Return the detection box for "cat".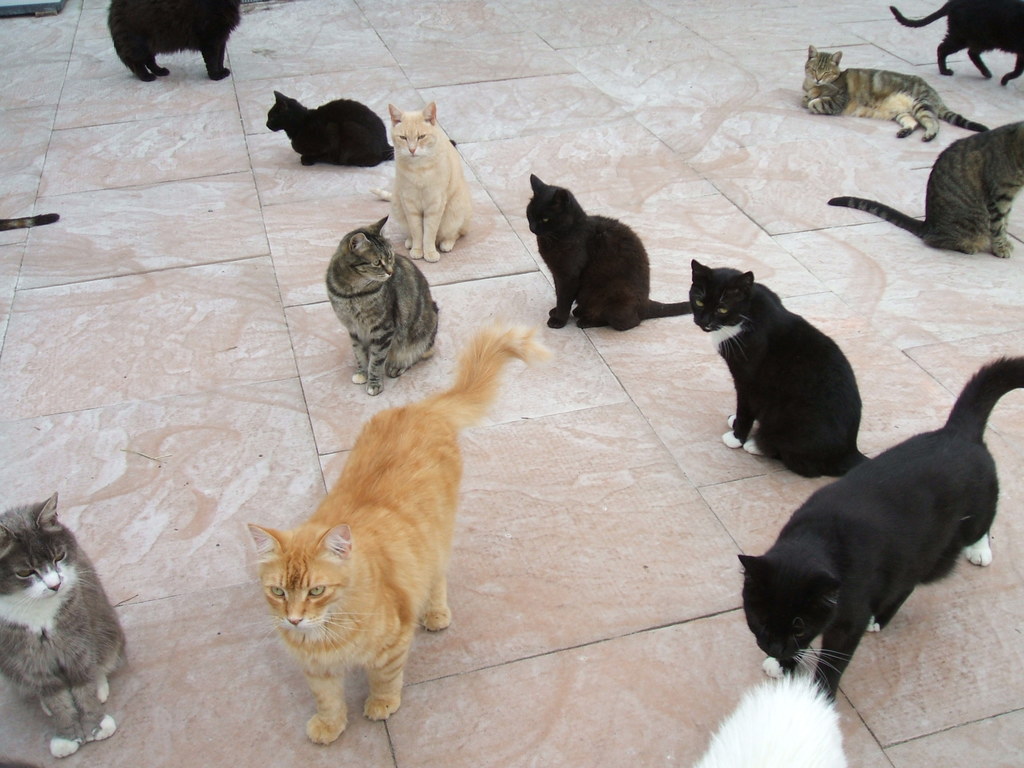
select_region(891, 0, 1023, 86).
